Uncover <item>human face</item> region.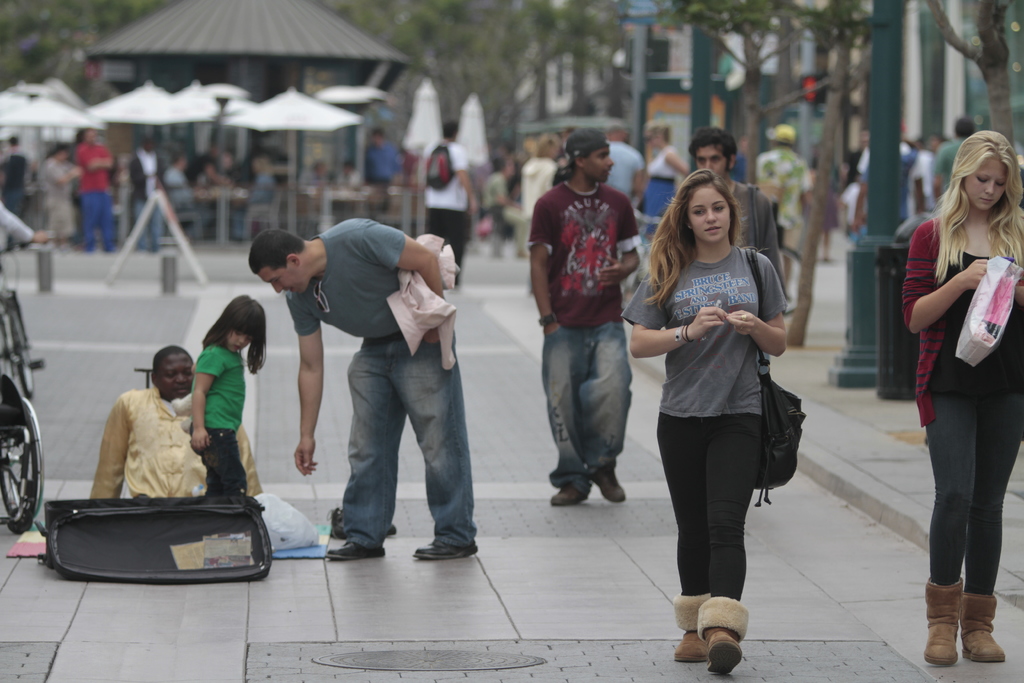
Uncovered: left=224, top=334, right=248, bottom=352.
